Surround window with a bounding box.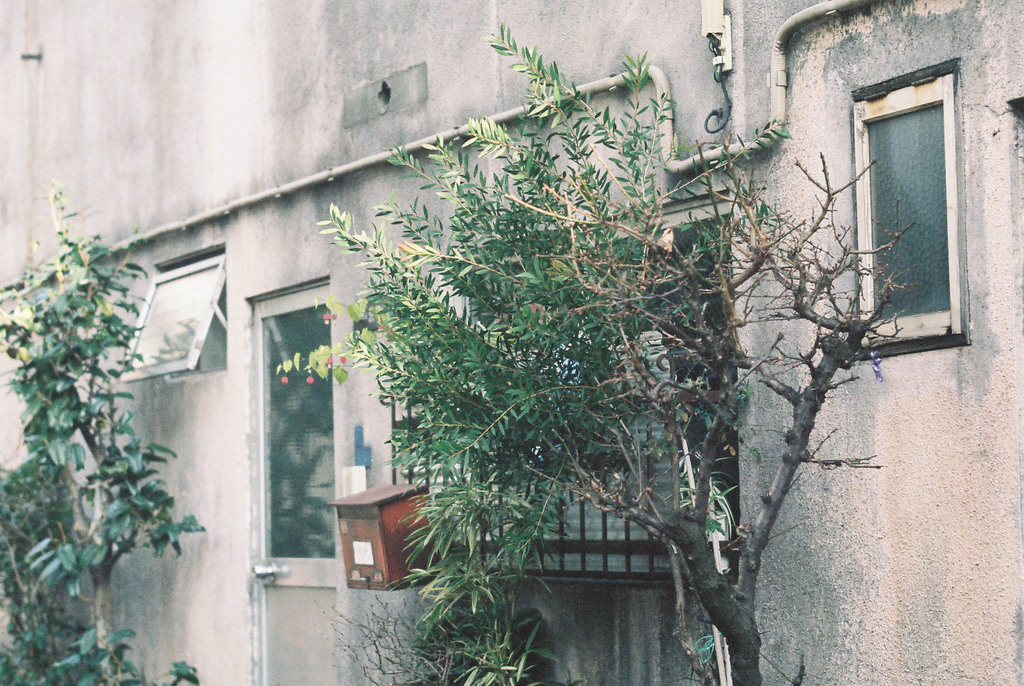
(120, 238, 227, 386).
